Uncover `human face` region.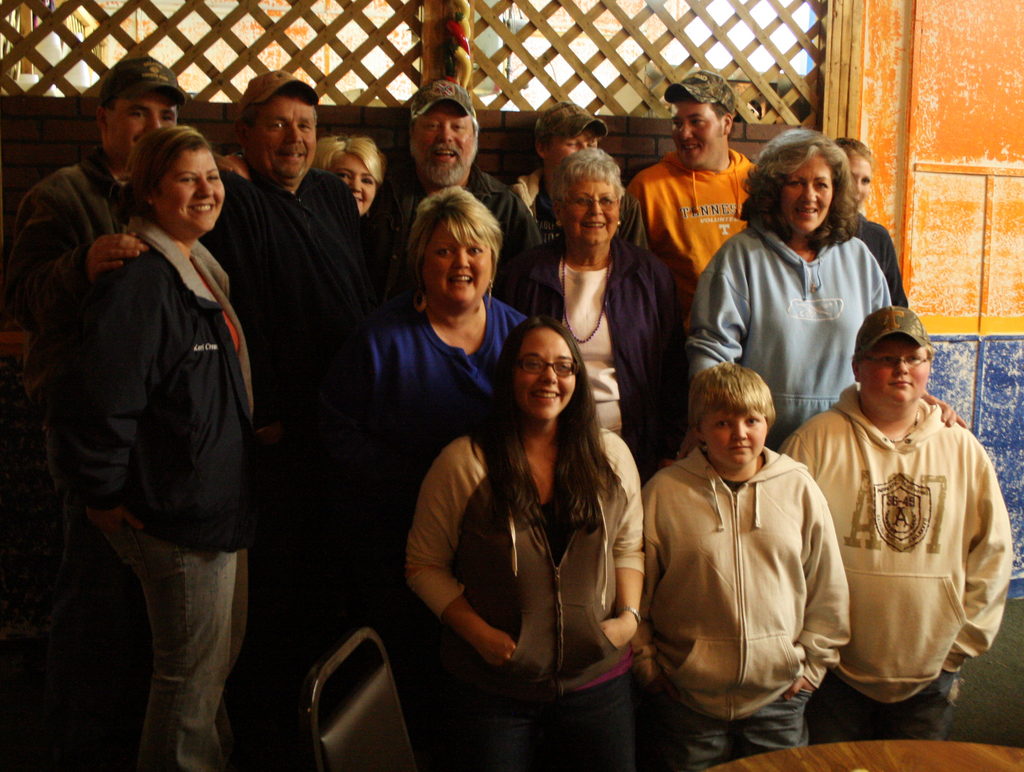
Uncovered: bbox(783, 156, 831, 230).
